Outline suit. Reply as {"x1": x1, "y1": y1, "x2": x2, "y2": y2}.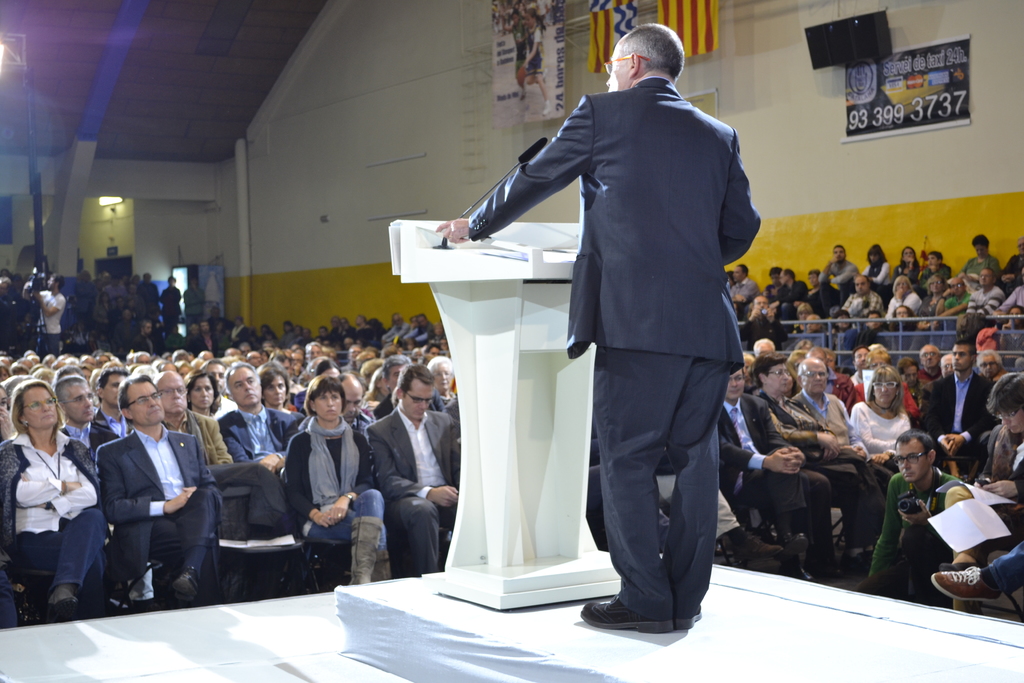
{"x1": 95, "y1": 407, "x2": 132, "y2": 432}.
